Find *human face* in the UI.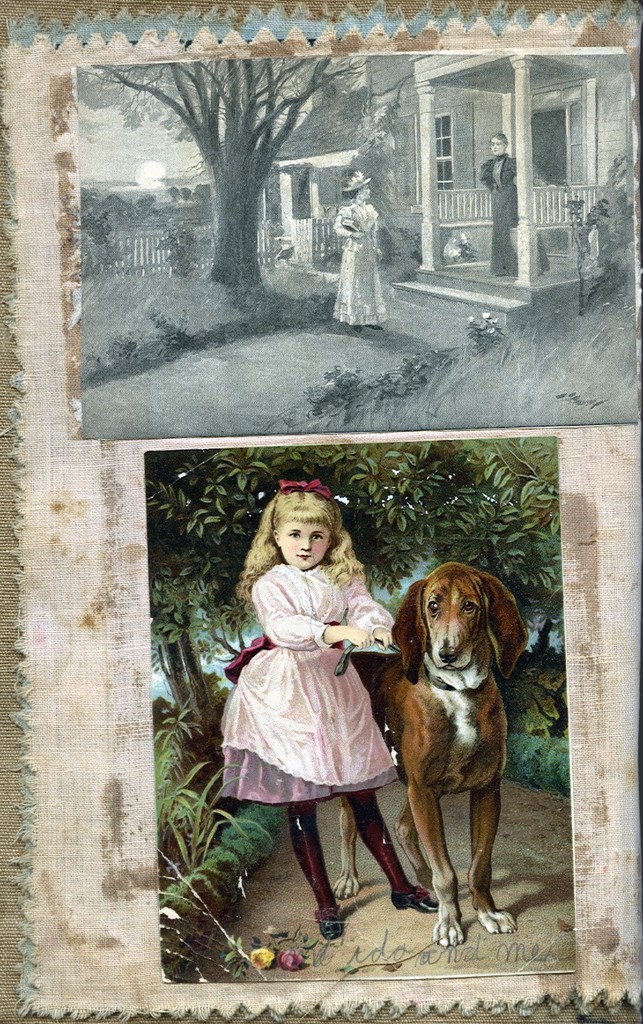
UI element at pyautogui.locateOnScreen(271, 520, 335, 568).
